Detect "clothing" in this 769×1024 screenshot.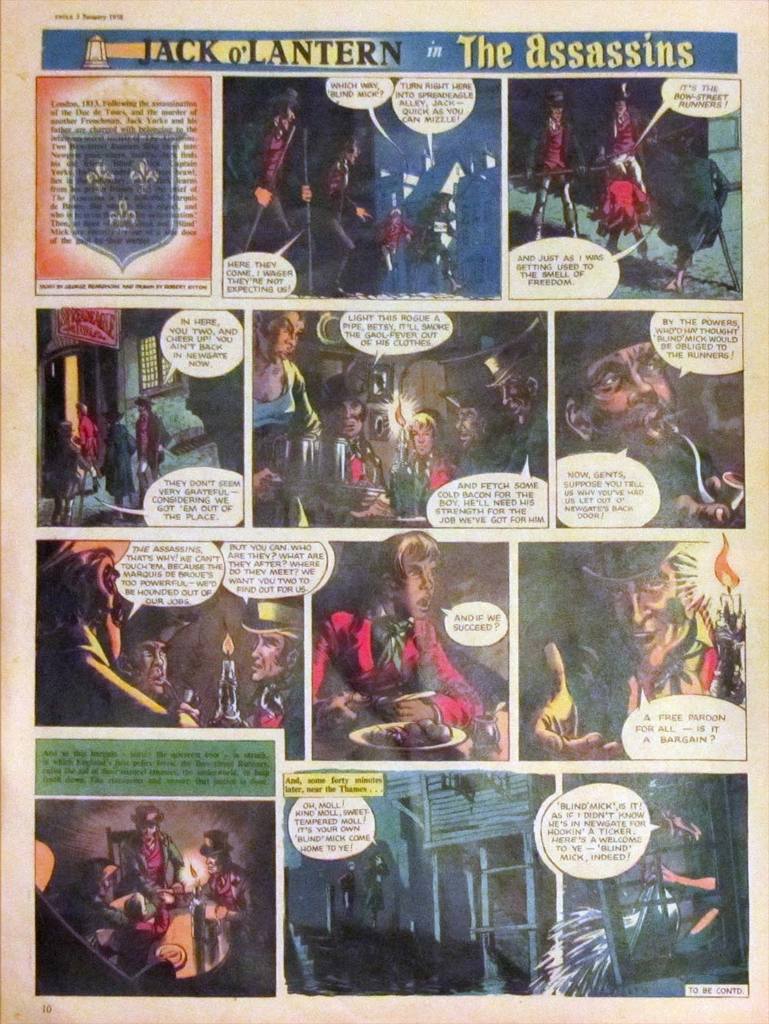
Detection: 591:181:653:251.
